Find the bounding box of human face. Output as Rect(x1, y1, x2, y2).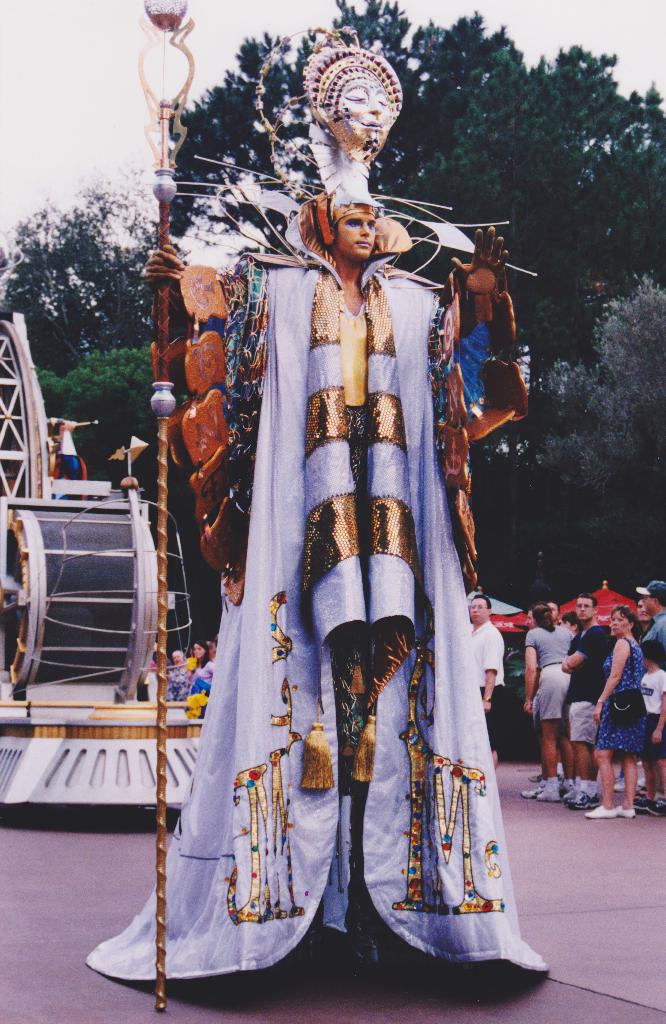
Rect(643, 595, 650, 611).
